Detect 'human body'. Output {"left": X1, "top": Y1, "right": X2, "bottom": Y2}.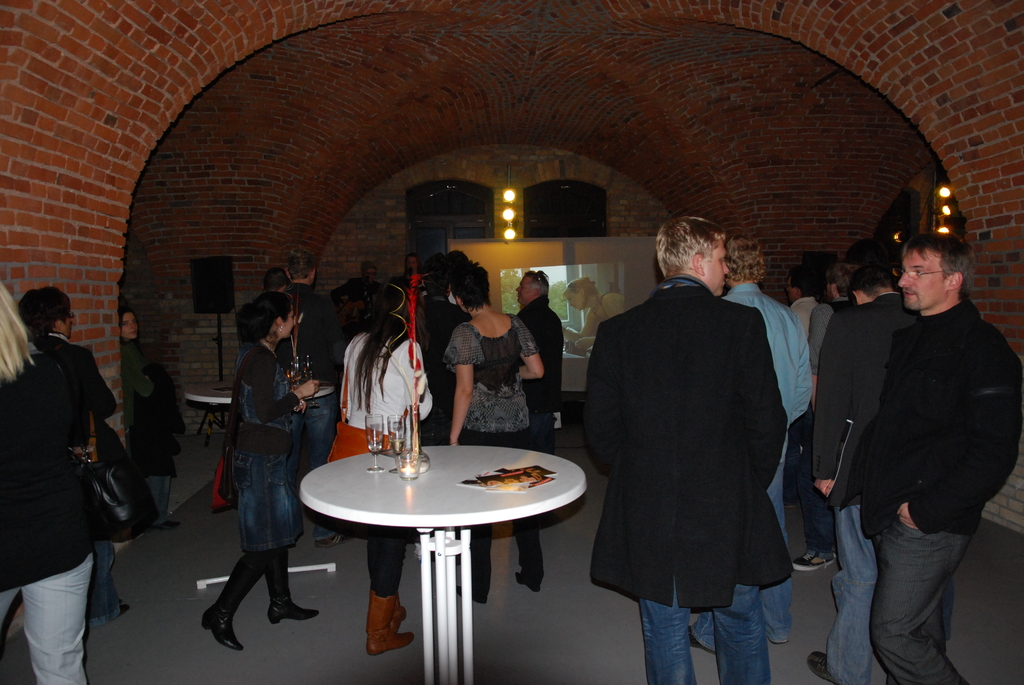
{"left": 19, "top": 292, "right": 113, "bottom": 427}.
